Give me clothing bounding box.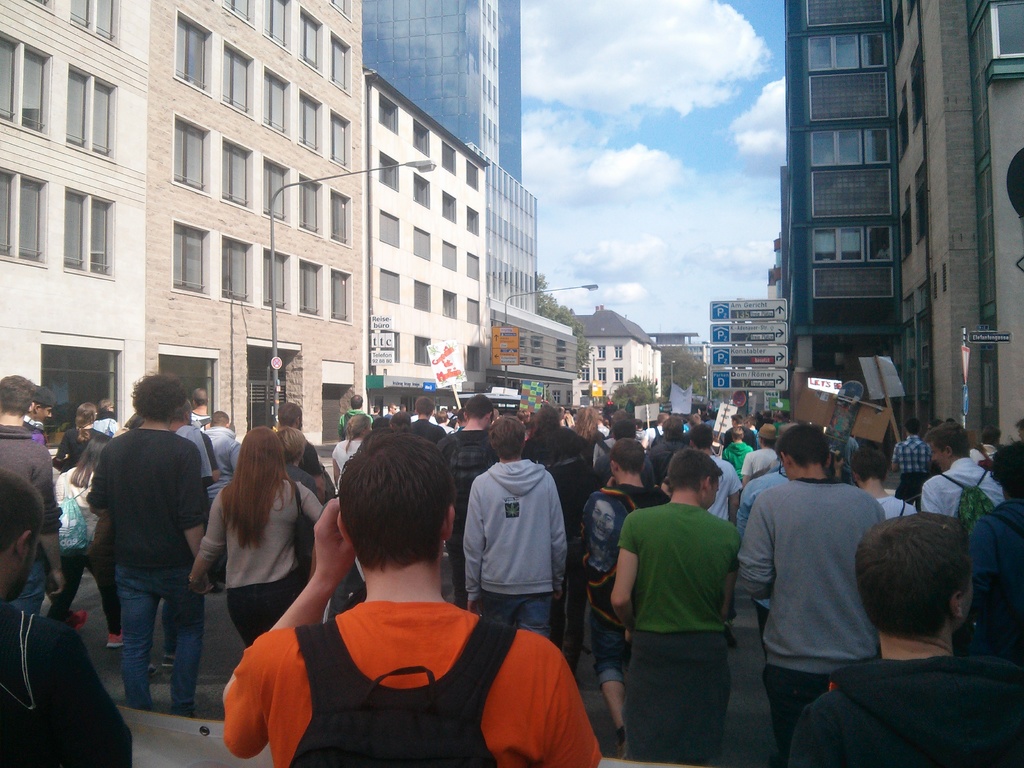
[227,604,596,766].
